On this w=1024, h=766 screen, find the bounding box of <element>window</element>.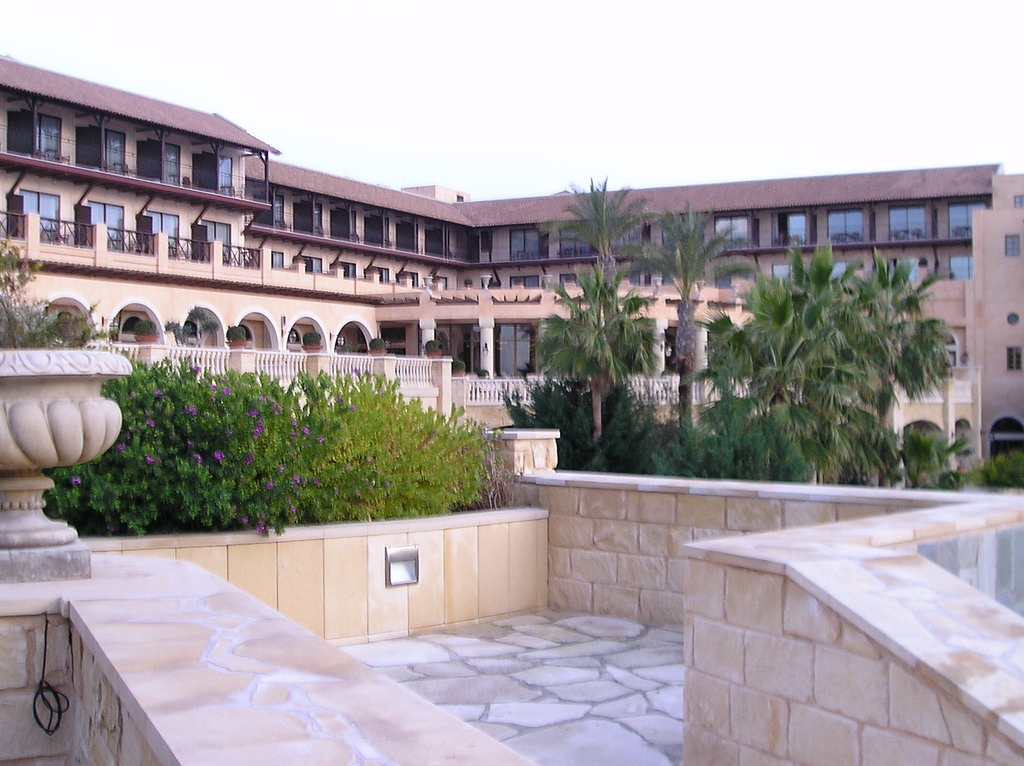
Bounding box: select_region(79, 125, 126, 173).
